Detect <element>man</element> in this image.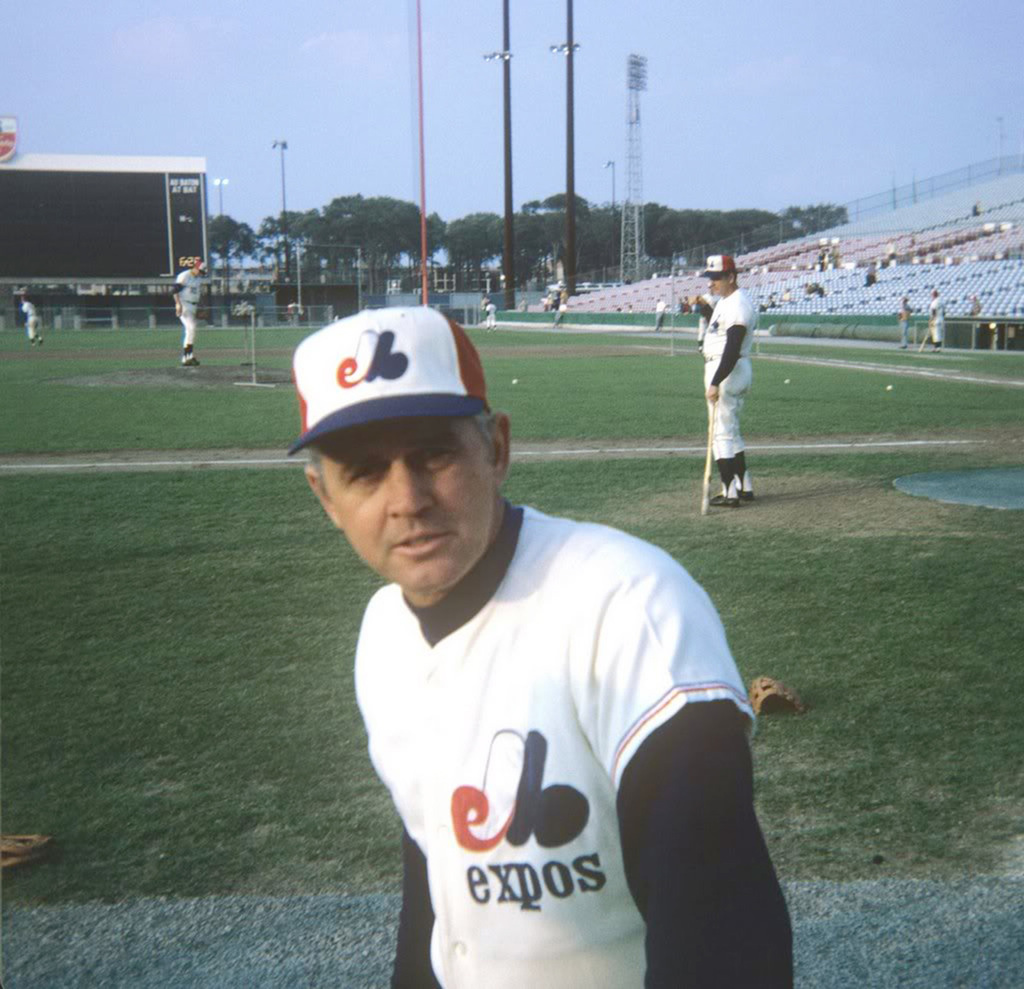
Detection: <region>484, 295, 494, 325</region>.
